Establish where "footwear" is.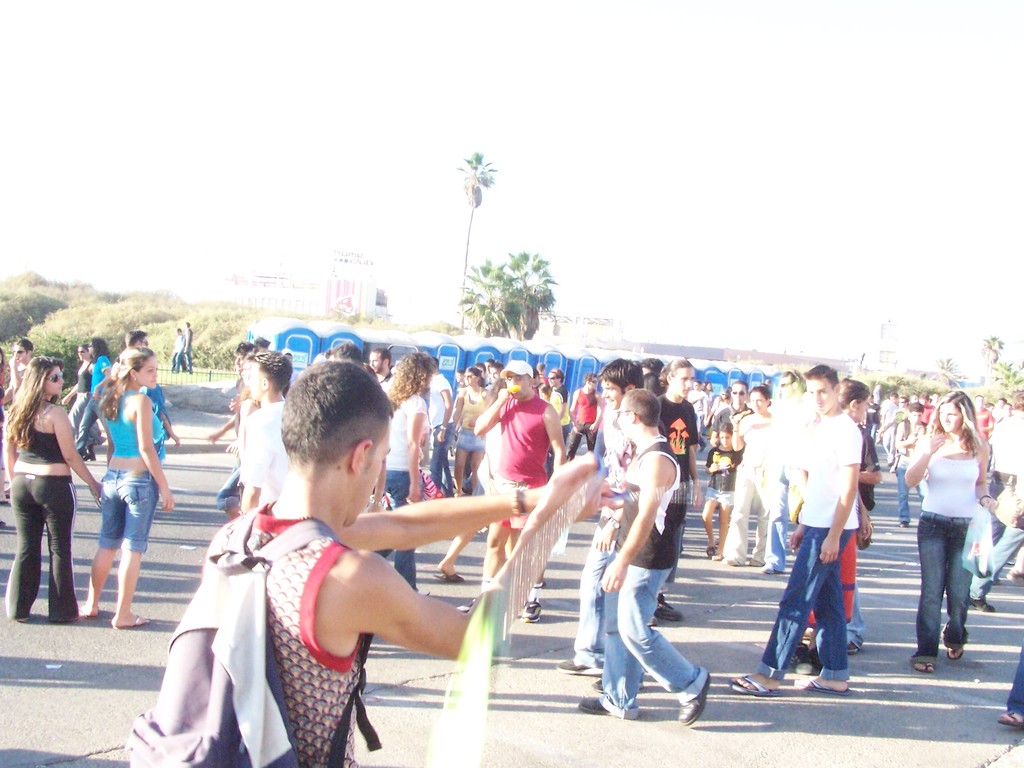
Established at [657, 595, 680, 620].
